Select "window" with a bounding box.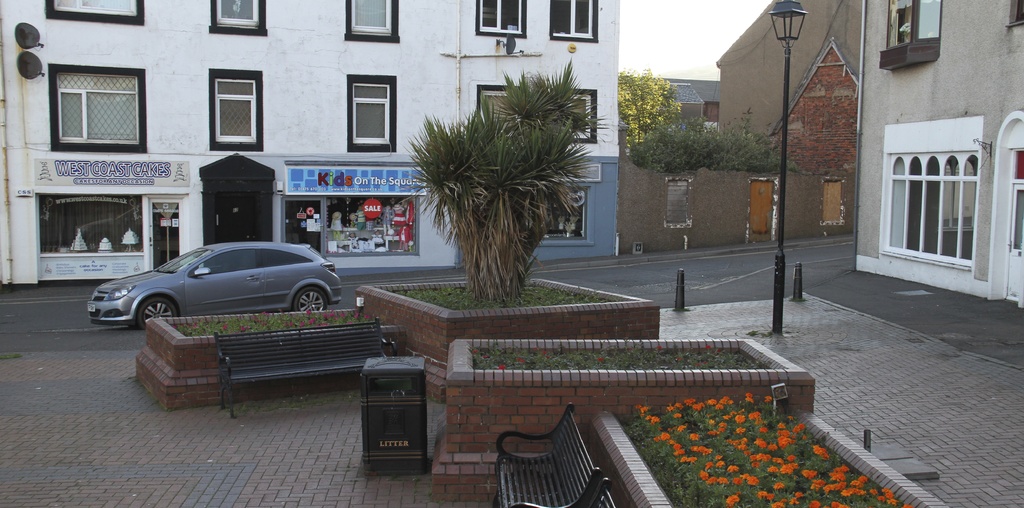
BBox(474, 83, 534, 147).
